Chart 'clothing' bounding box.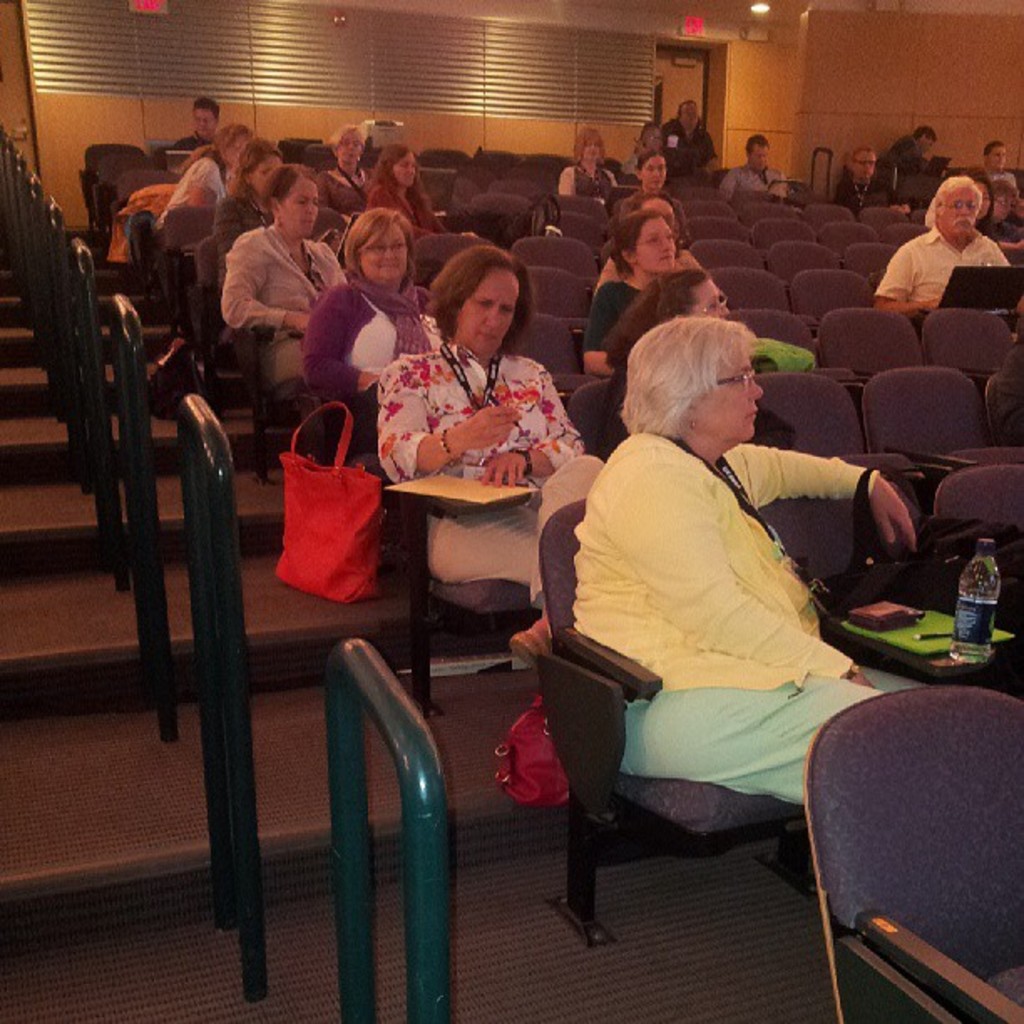
Charted: crop(154, 162, 219, 258).
